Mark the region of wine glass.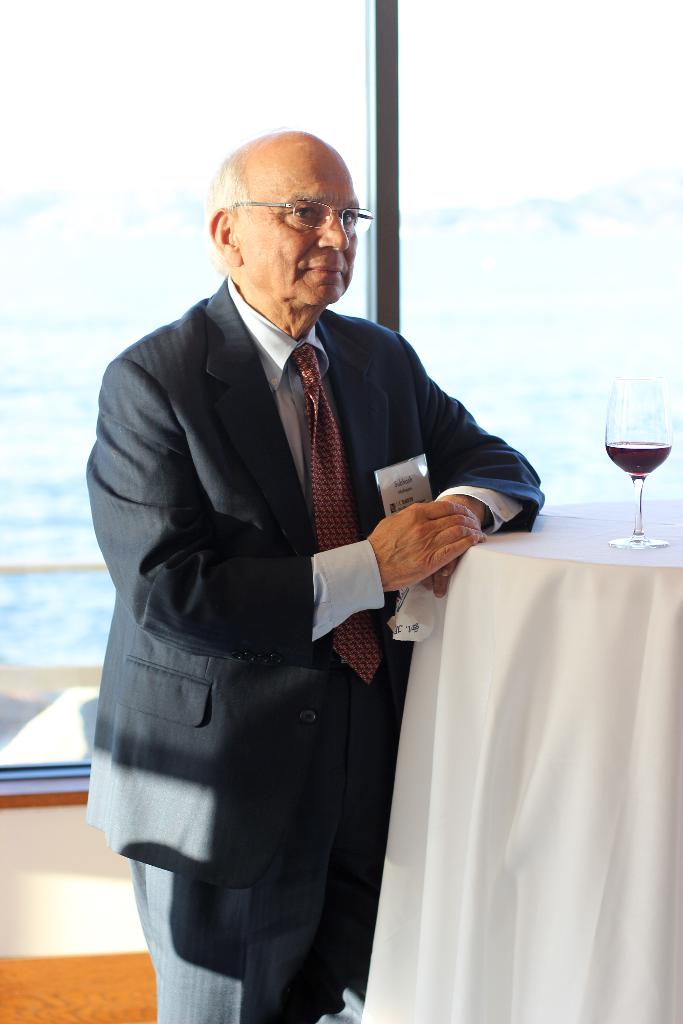
Region: [609,378,668,550].
